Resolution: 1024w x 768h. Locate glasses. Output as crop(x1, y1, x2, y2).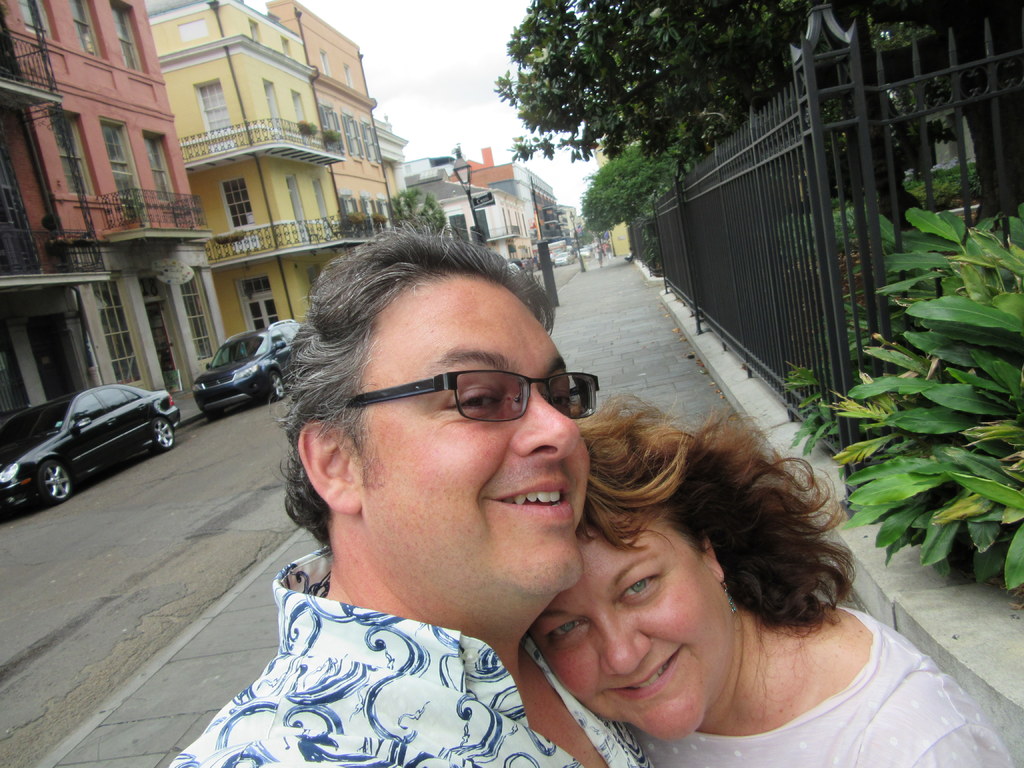
crop(335, 358, 602, 449).
